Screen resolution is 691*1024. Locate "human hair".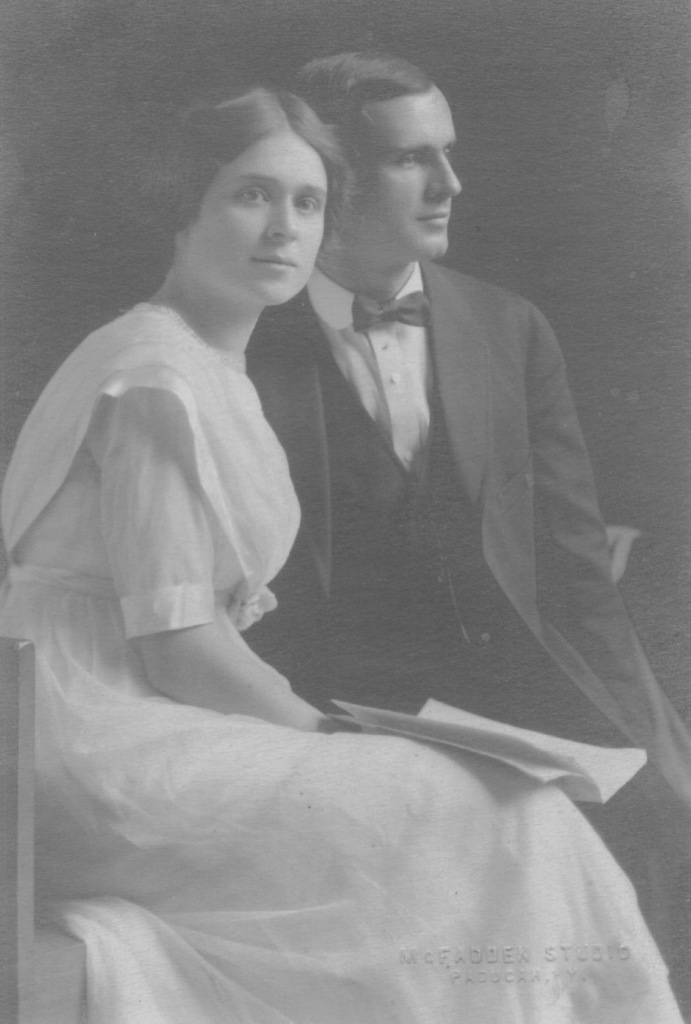
[left=149, top=83, right=352, bottom=246].
